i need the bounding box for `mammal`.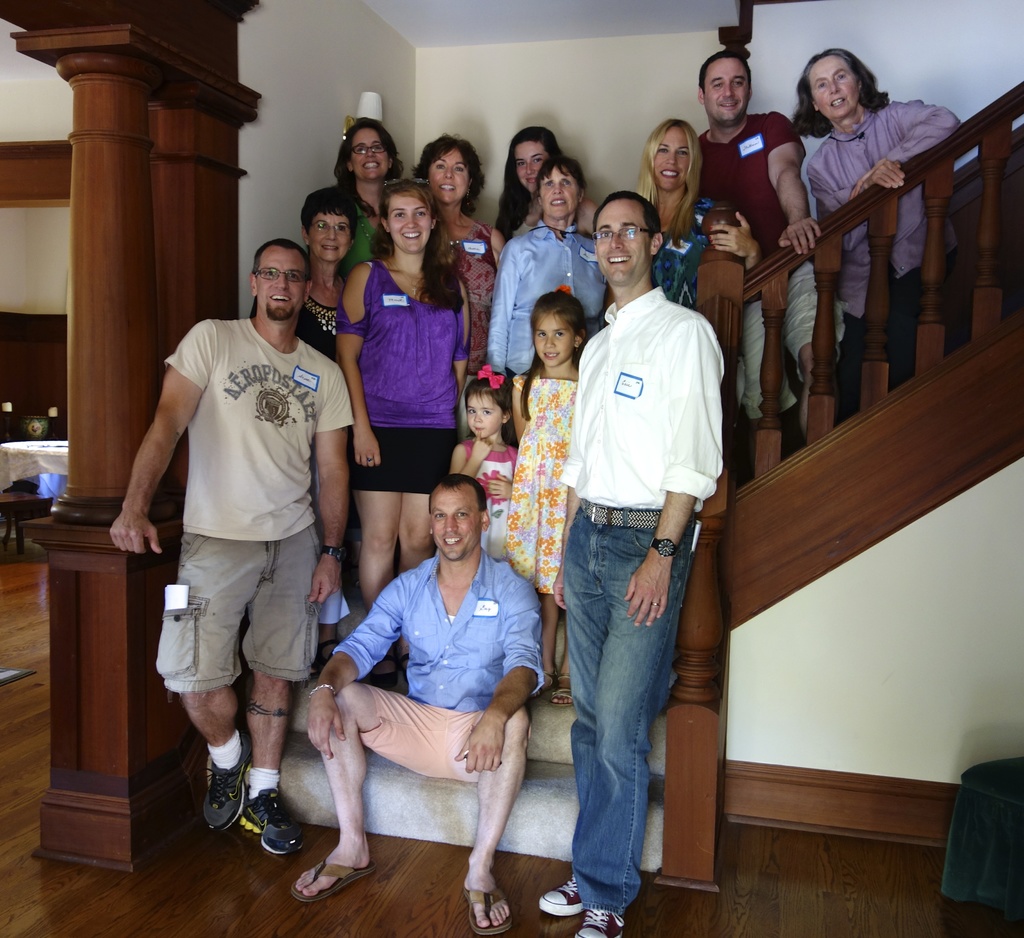
Here it is: left=111, top=241, right=355, bottom=861.
